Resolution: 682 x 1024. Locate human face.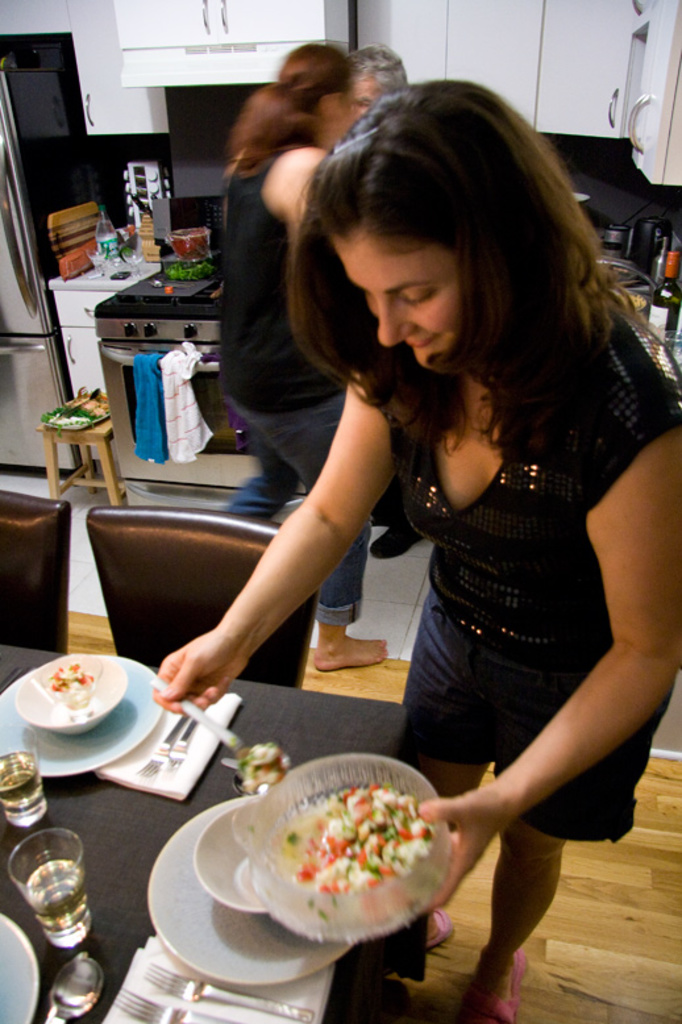
336 224 466 374.
